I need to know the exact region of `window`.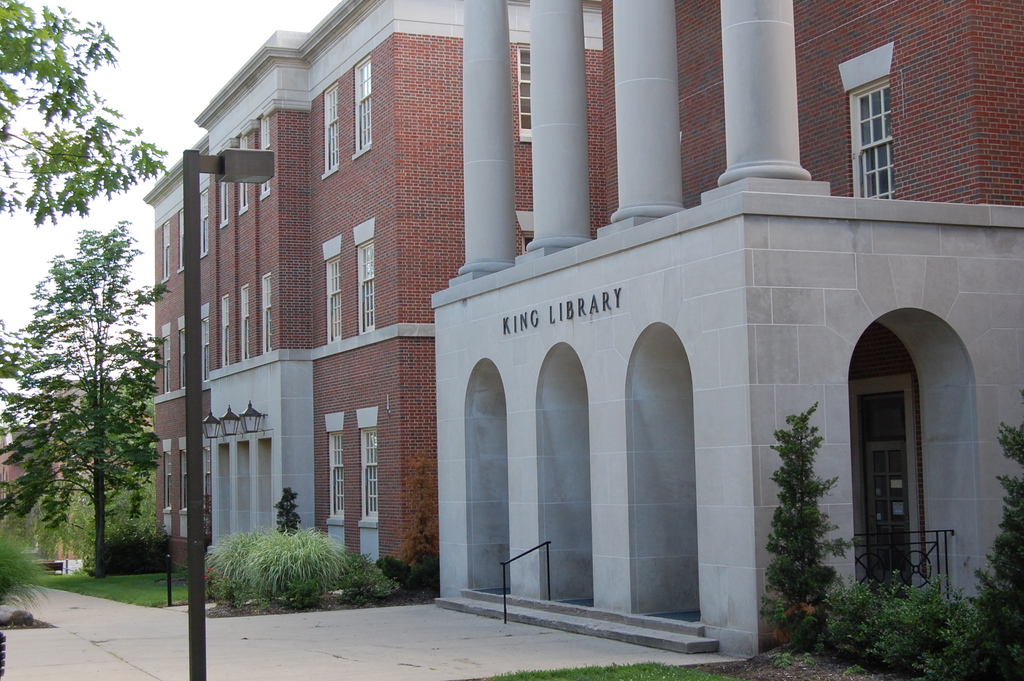
Region: left=328, top=432, right=348, bottom=516.
